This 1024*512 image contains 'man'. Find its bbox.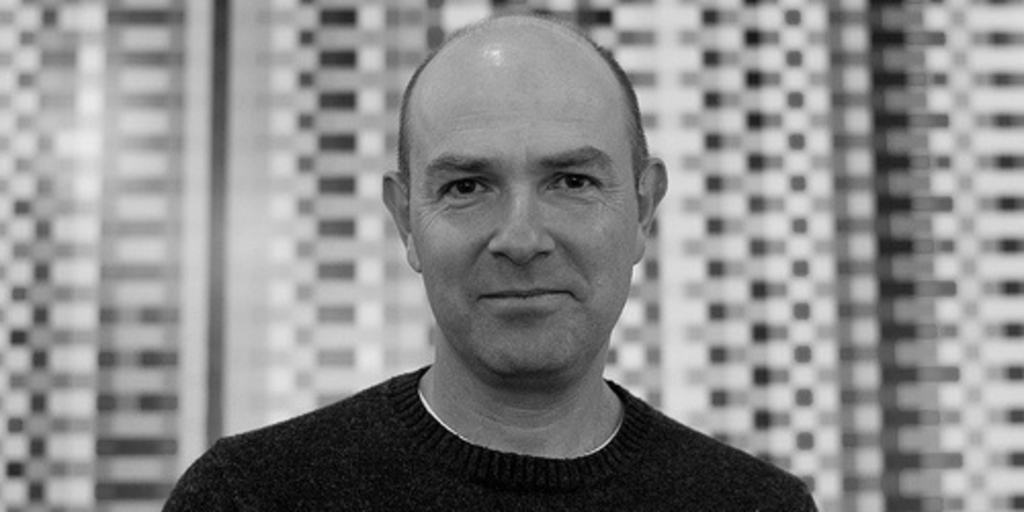
left=168, top=45, right=819, bottom=504.
